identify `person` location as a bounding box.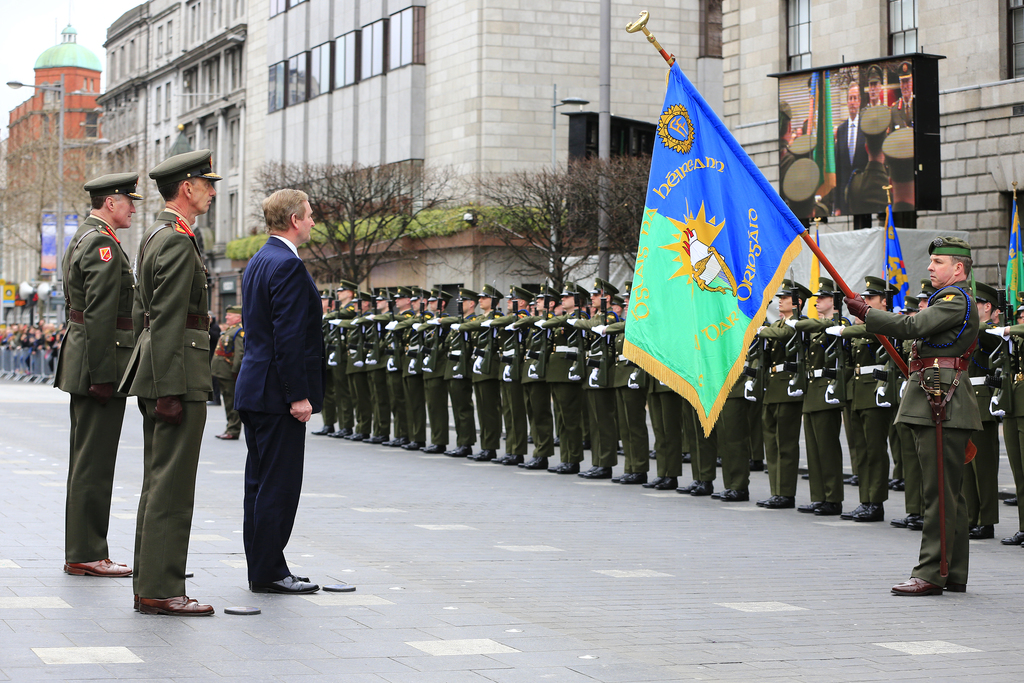
x1=843 y1=278 x2=905 y2=519.
